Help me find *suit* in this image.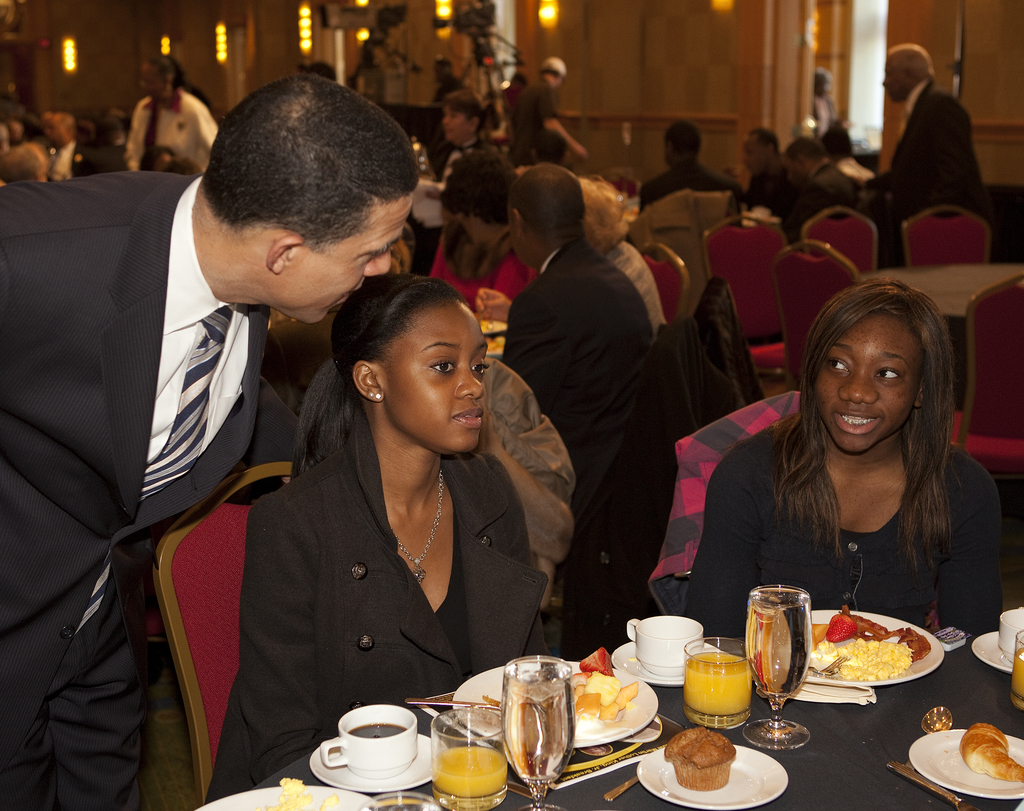
Found it: bbox=(503, 240, 653, 507).
